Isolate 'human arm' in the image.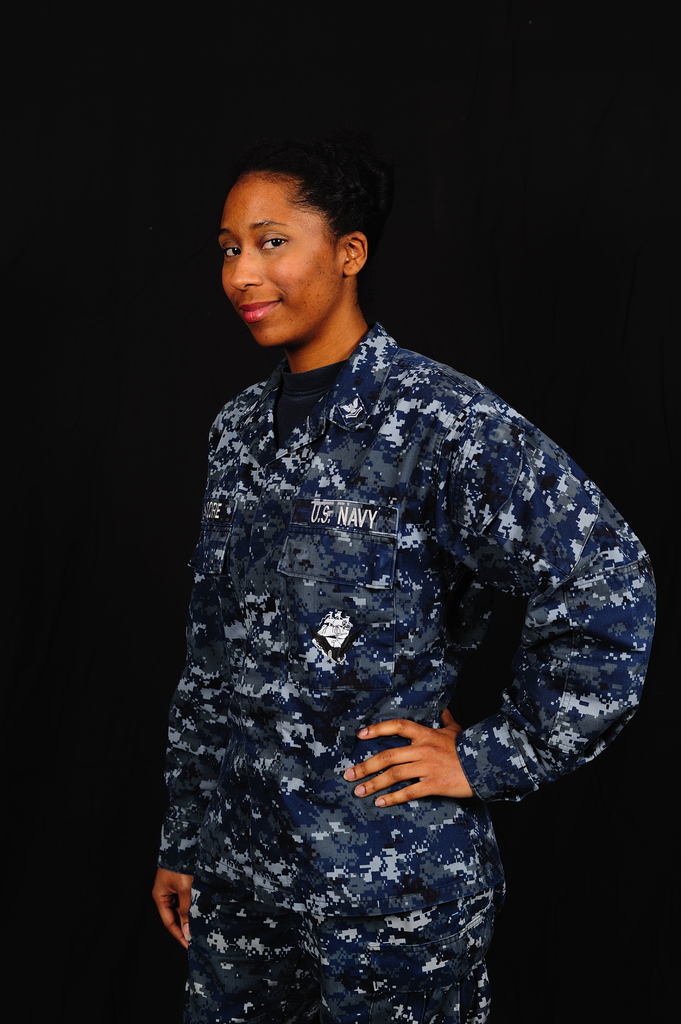
Isolated region: box(342, 424, 623, 842).
